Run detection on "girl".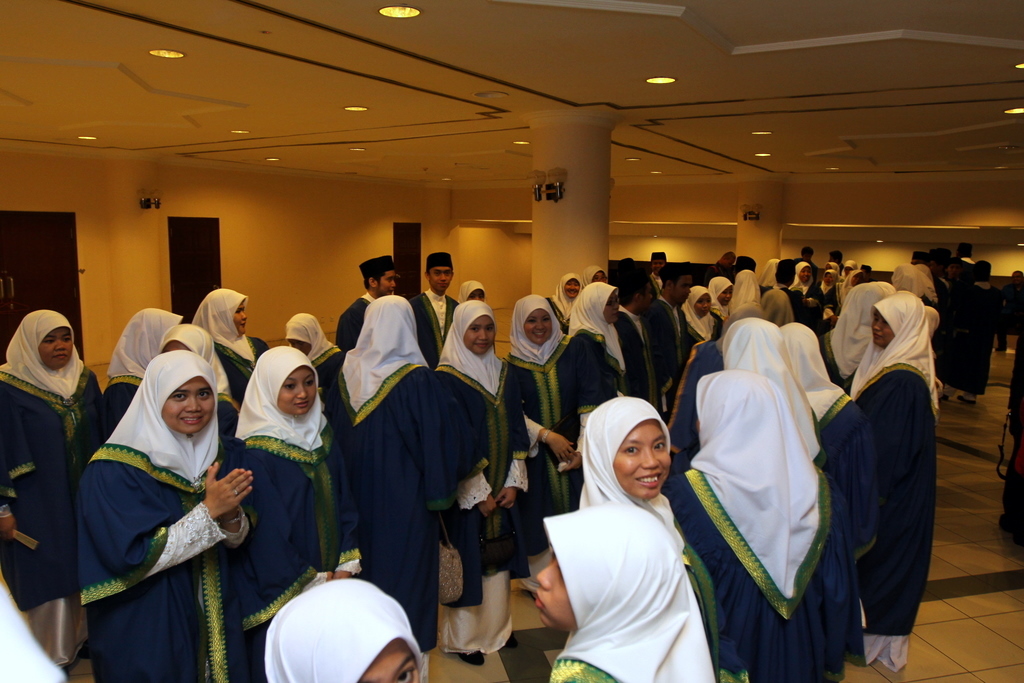
Result: select_region(533, 500, 715, 682).
